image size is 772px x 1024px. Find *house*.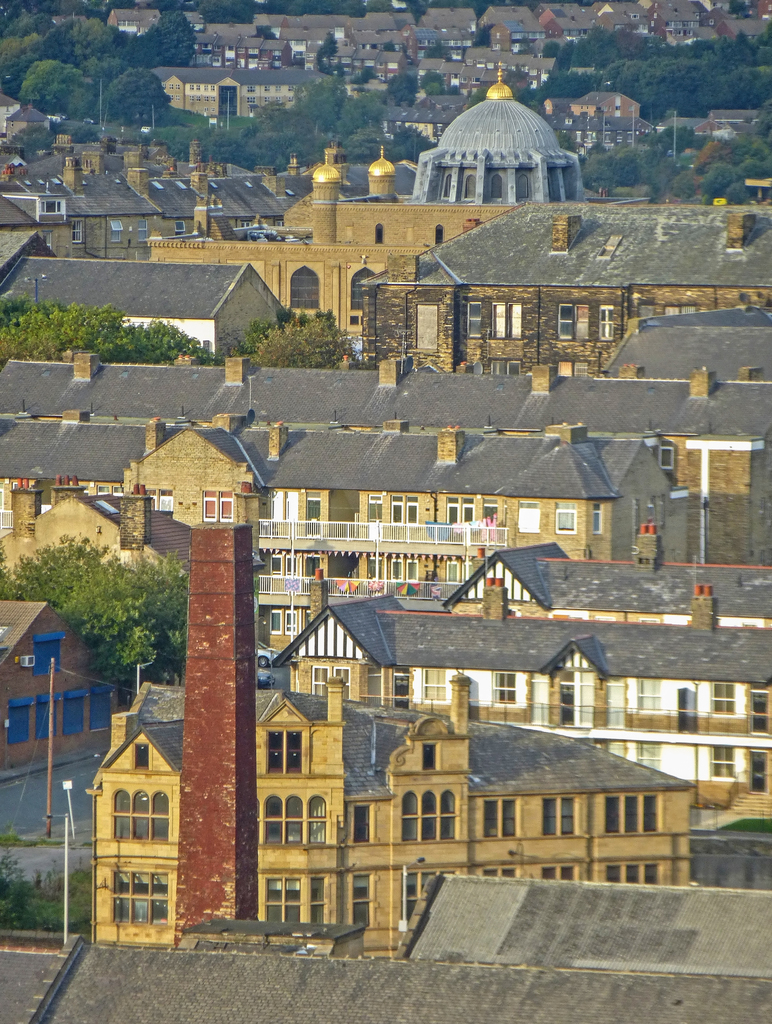
86,675,694,957.
